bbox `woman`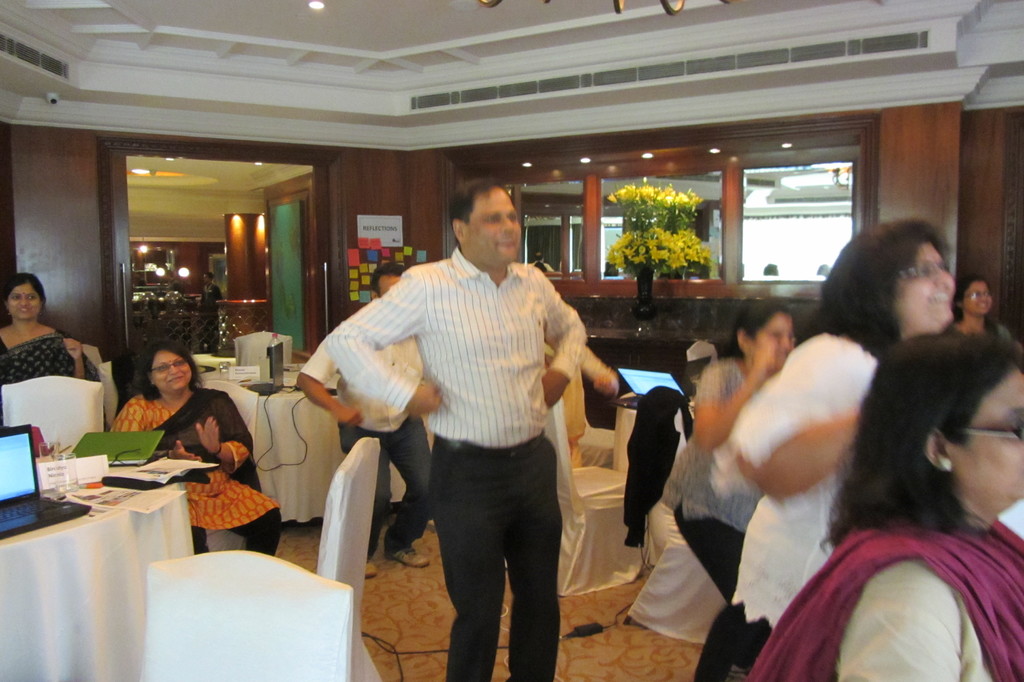
crop(0, 274, 111, 434)
